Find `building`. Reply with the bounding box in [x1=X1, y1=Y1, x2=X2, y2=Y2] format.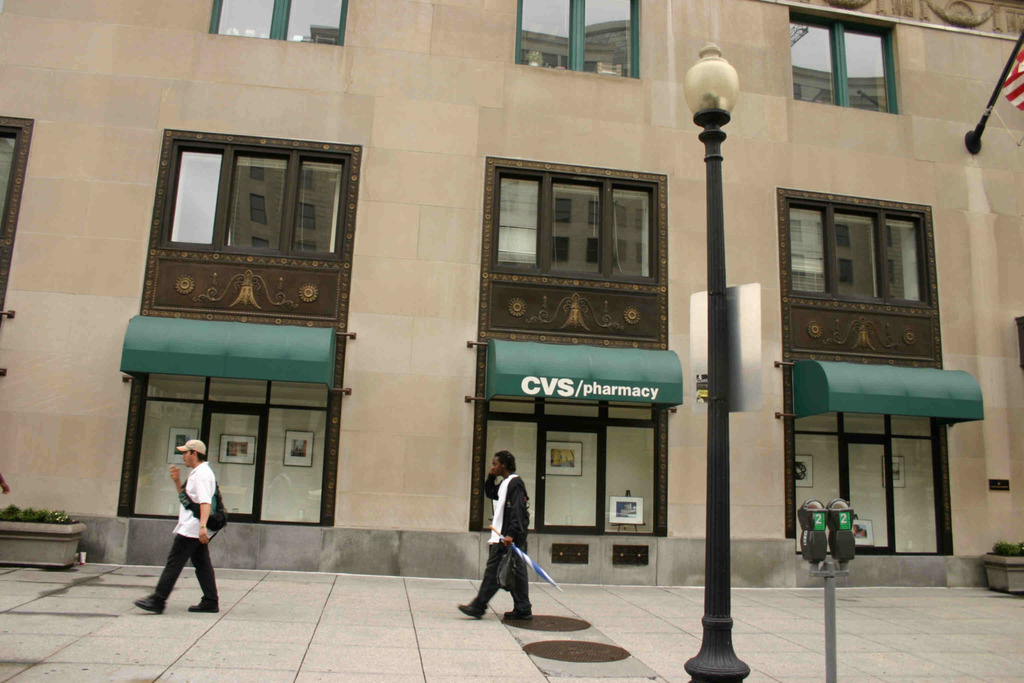
[x1=0, y1=0, x2=1023, y2=587].
